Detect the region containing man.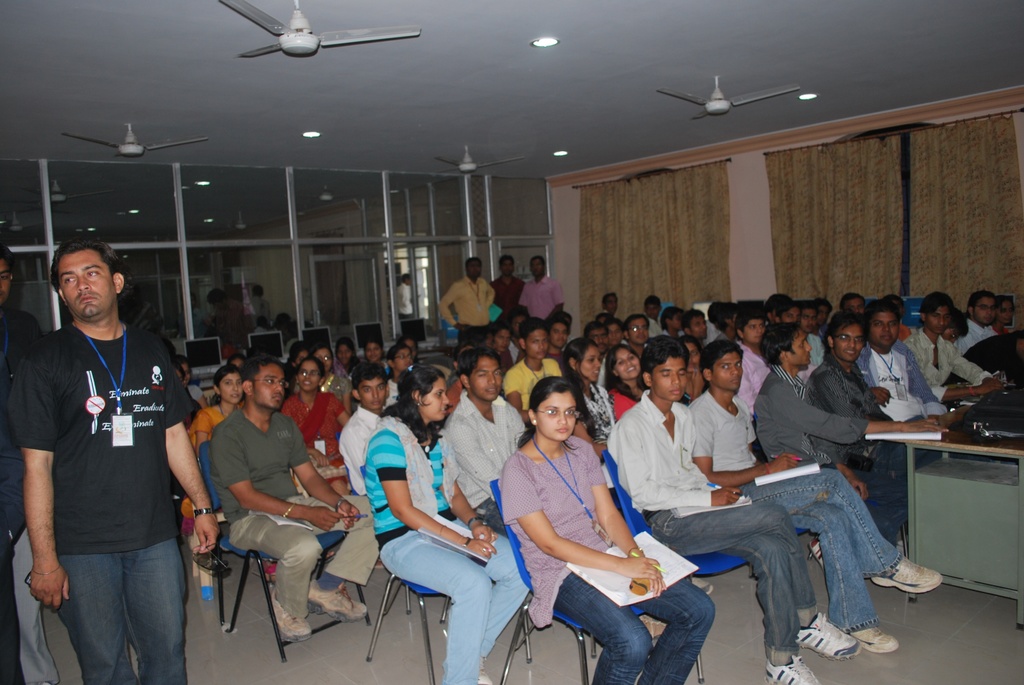
438 343 527 540.
